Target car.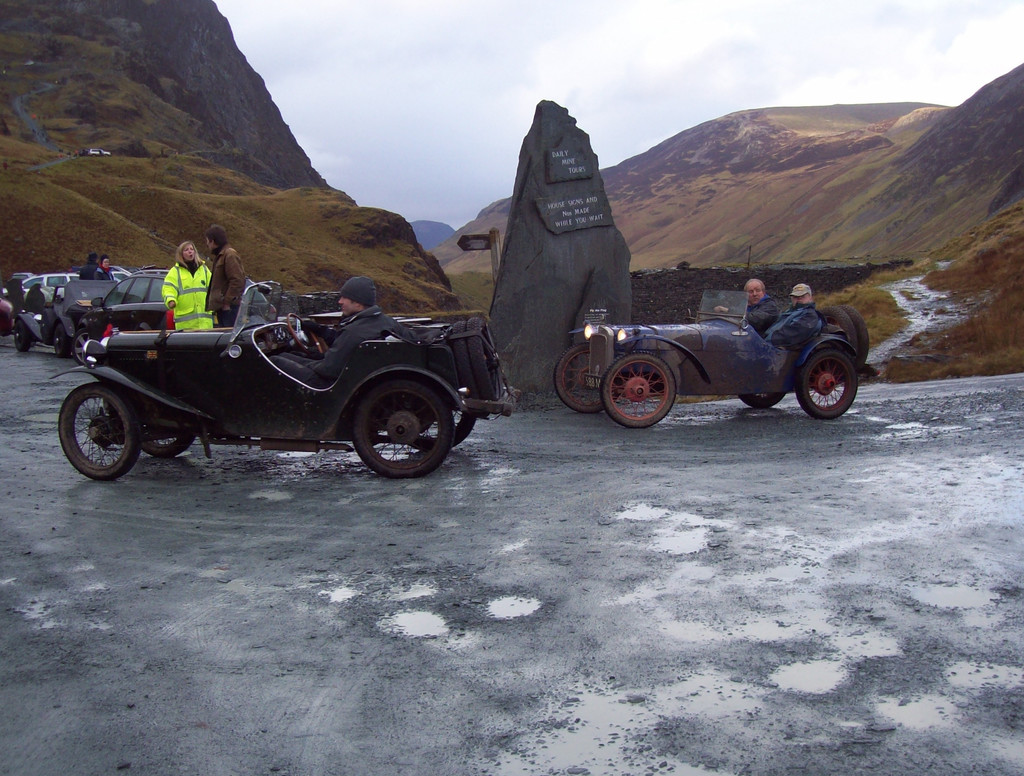
Target region: x1=48, y1=278, x2=520, y2=481.
